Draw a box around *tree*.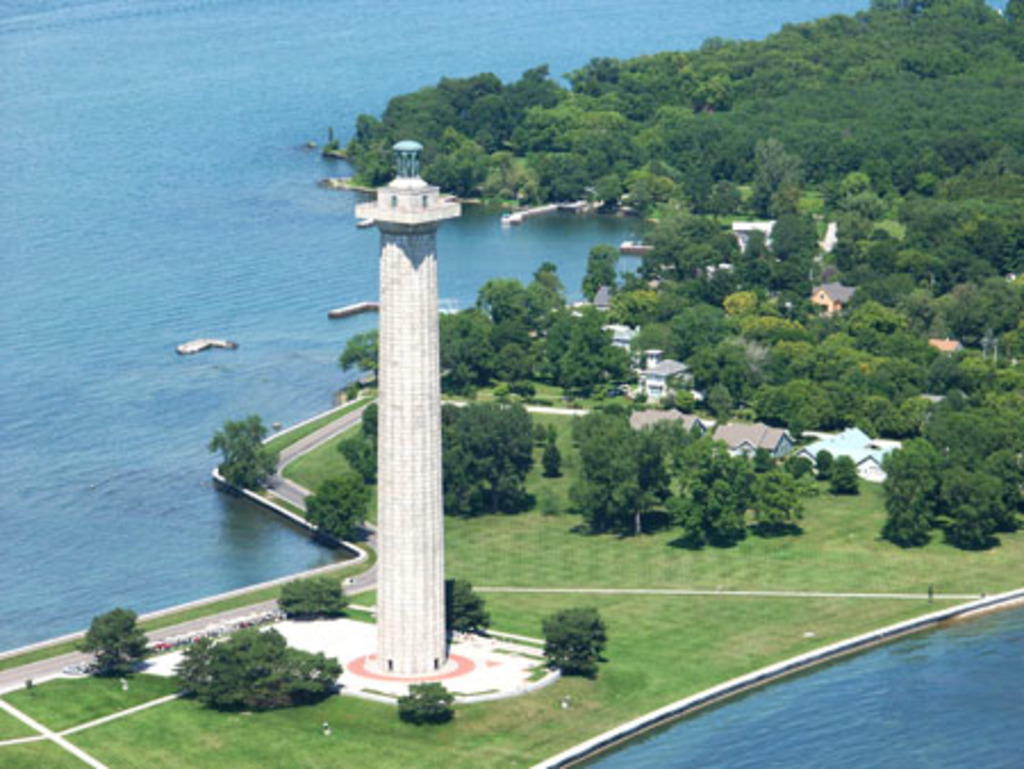
pyautogui.locateOnScreen(168, 626, 348, 708).
